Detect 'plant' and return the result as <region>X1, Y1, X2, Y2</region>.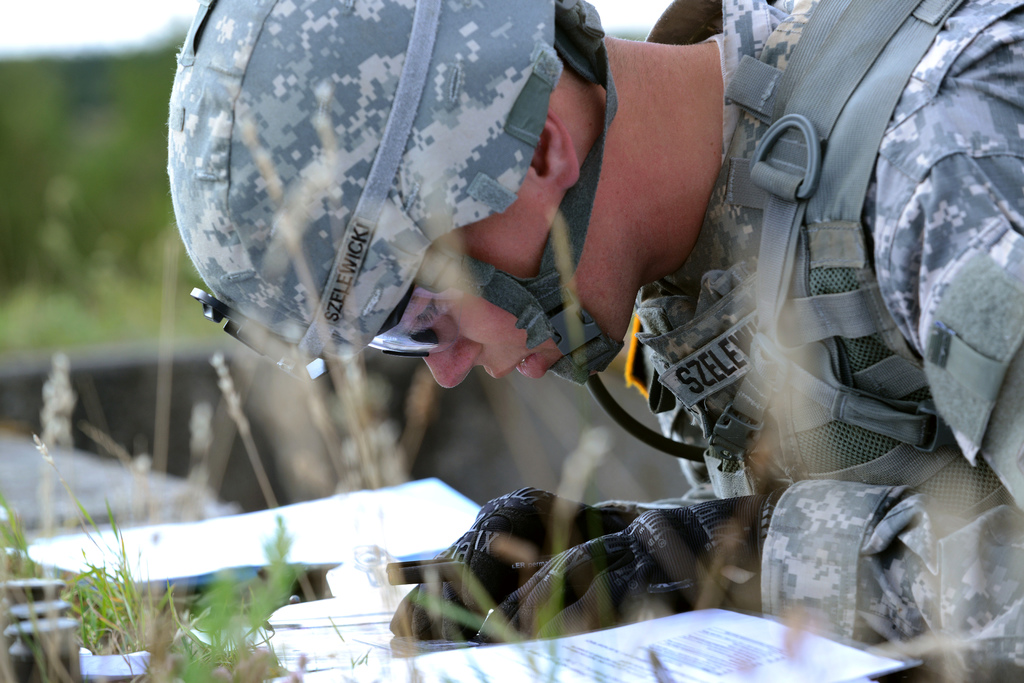
<region>0, 506, 73, 682</region>.
